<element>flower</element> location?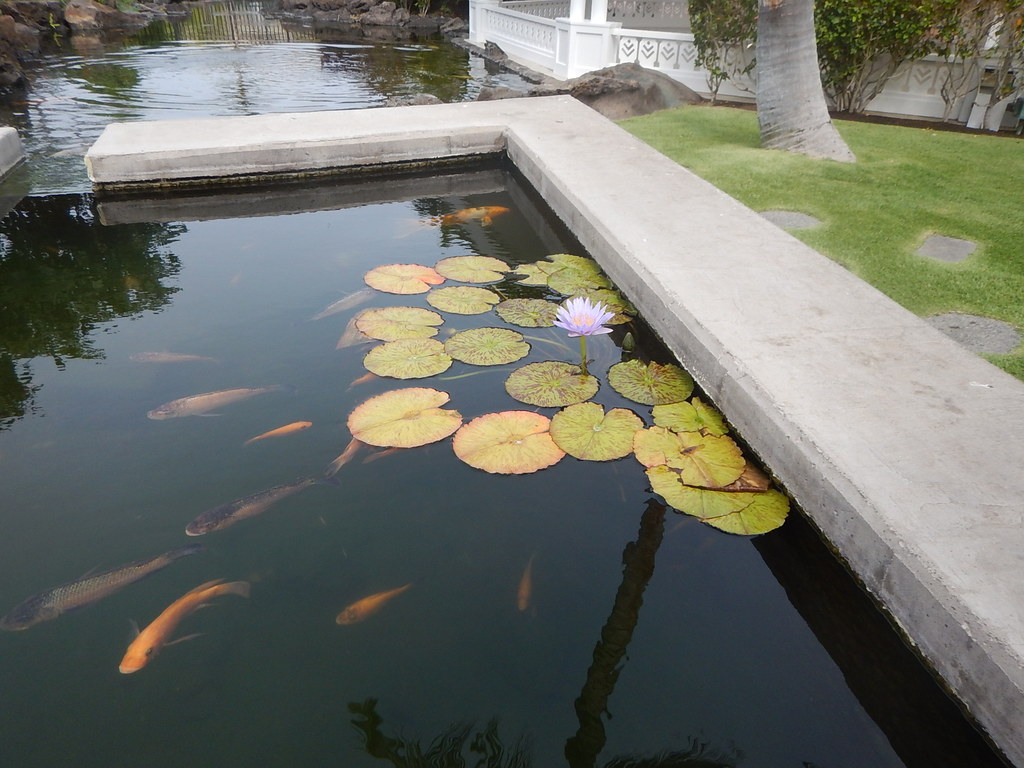
[547, 282, 627, 365]
